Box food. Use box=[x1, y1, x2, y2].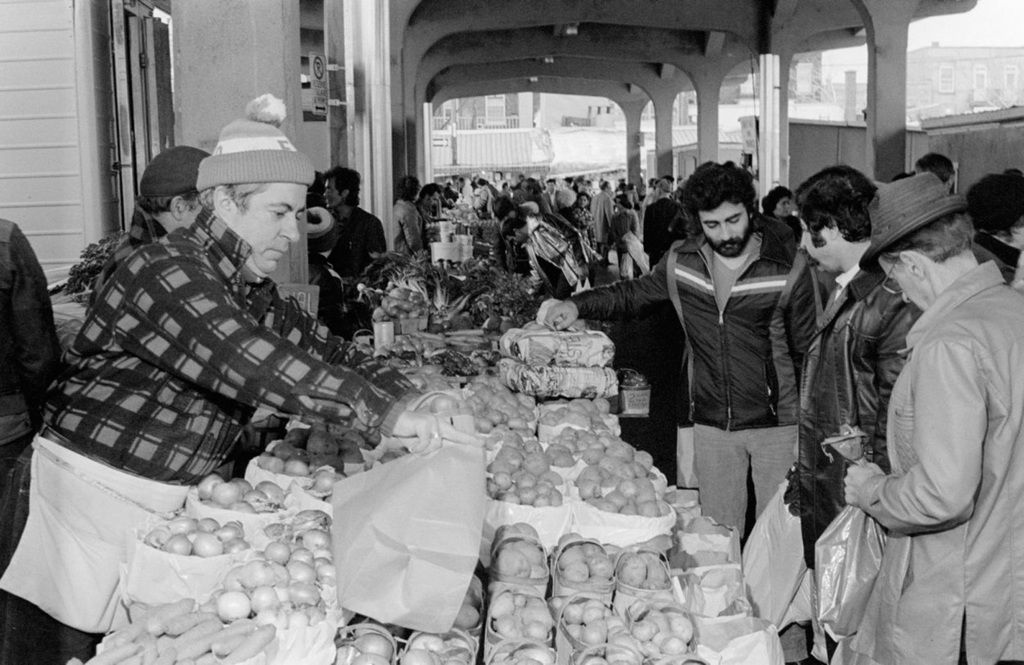
box=[495, 517, 540, 542].
